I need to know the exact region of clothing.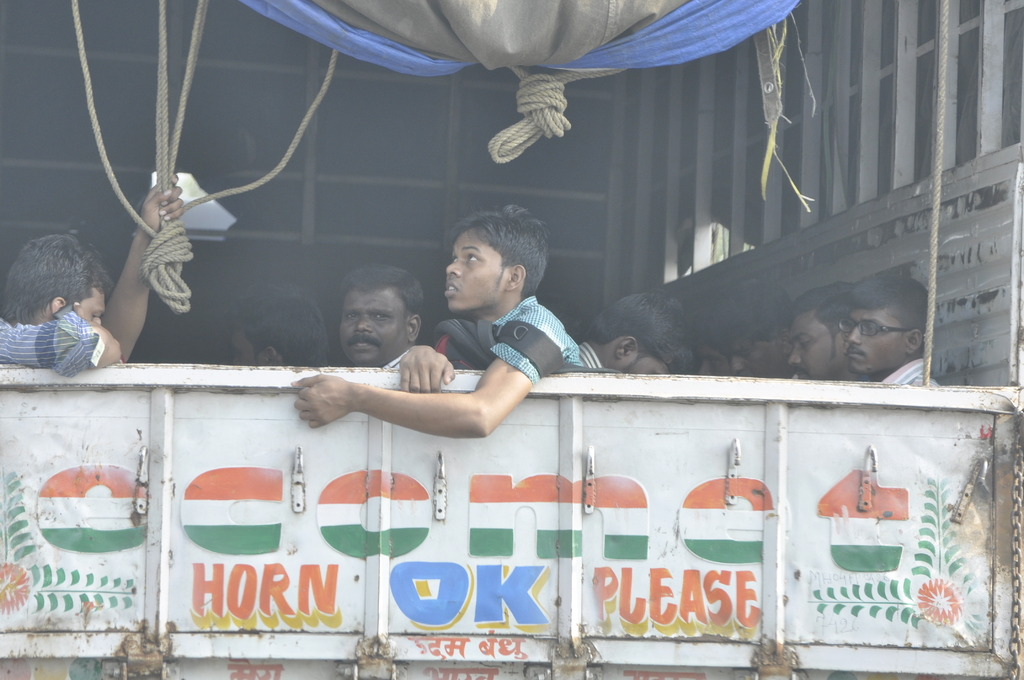
Region: Rect(578, 338, 602, 371).
